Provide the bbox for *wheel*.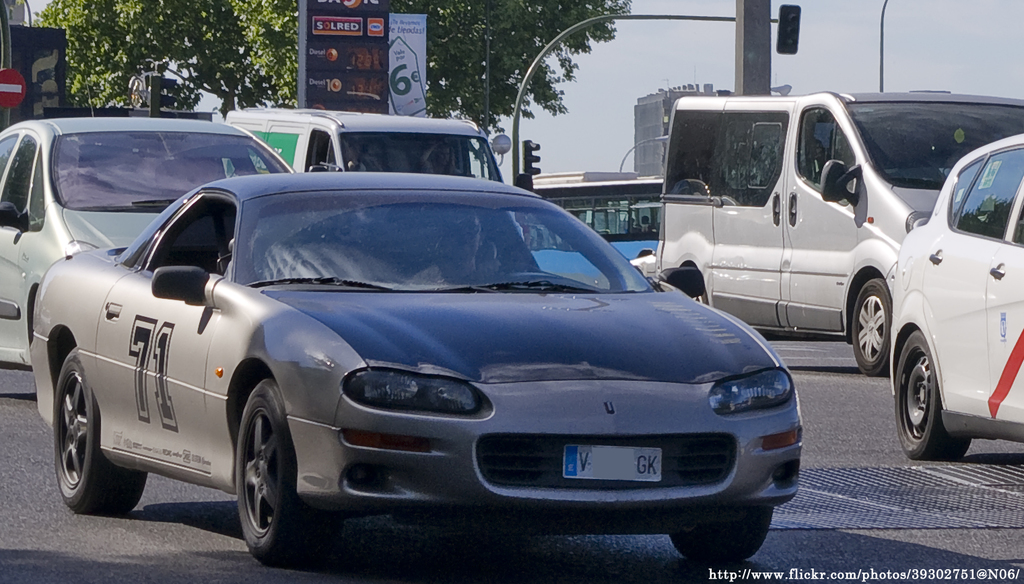
889 334 971 468.
